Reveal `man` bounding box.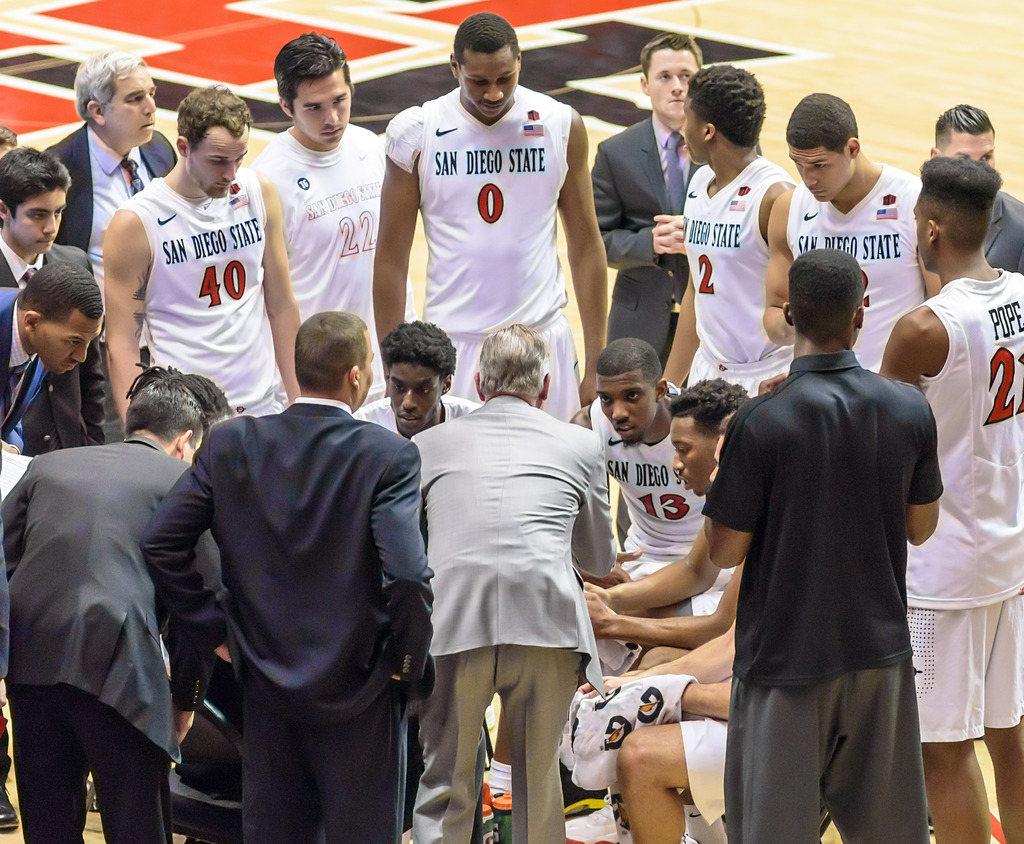
Revealed: x1=0 y1=143 x2=89 y2=451.
